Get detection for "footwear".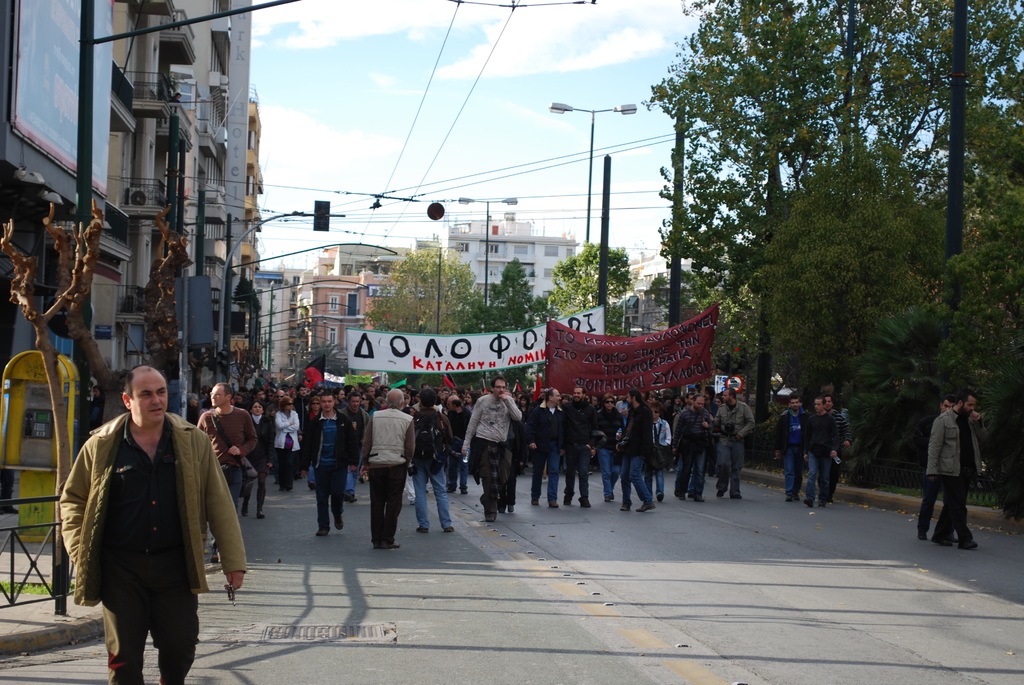
Detection: detection(680, 495, 684, 500).
